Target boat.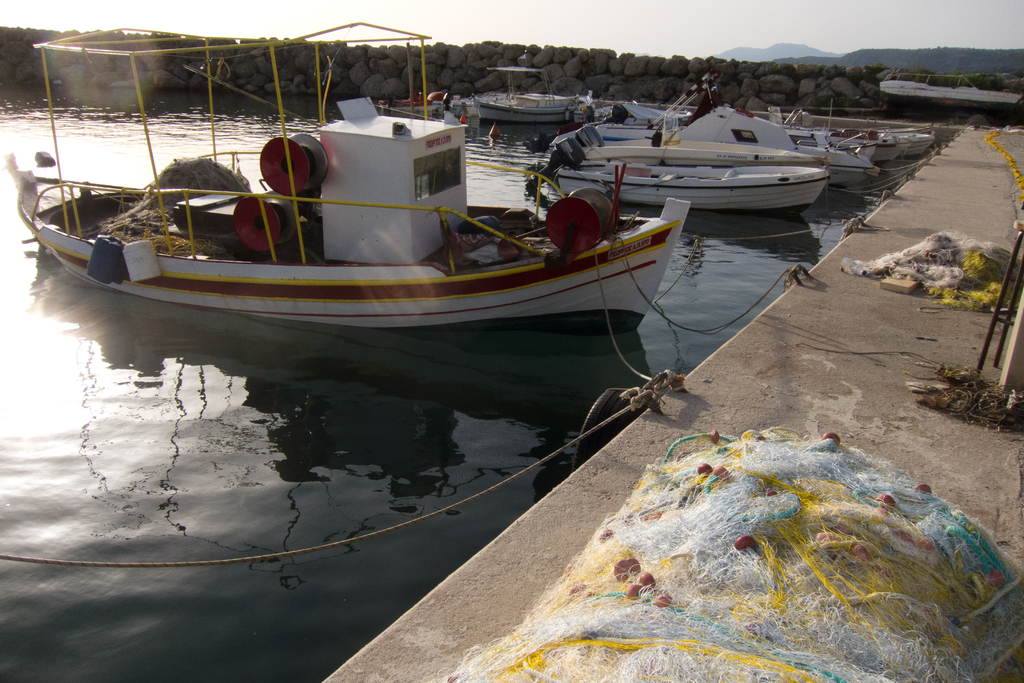
Target region: region(799, 127, 890, 160).
